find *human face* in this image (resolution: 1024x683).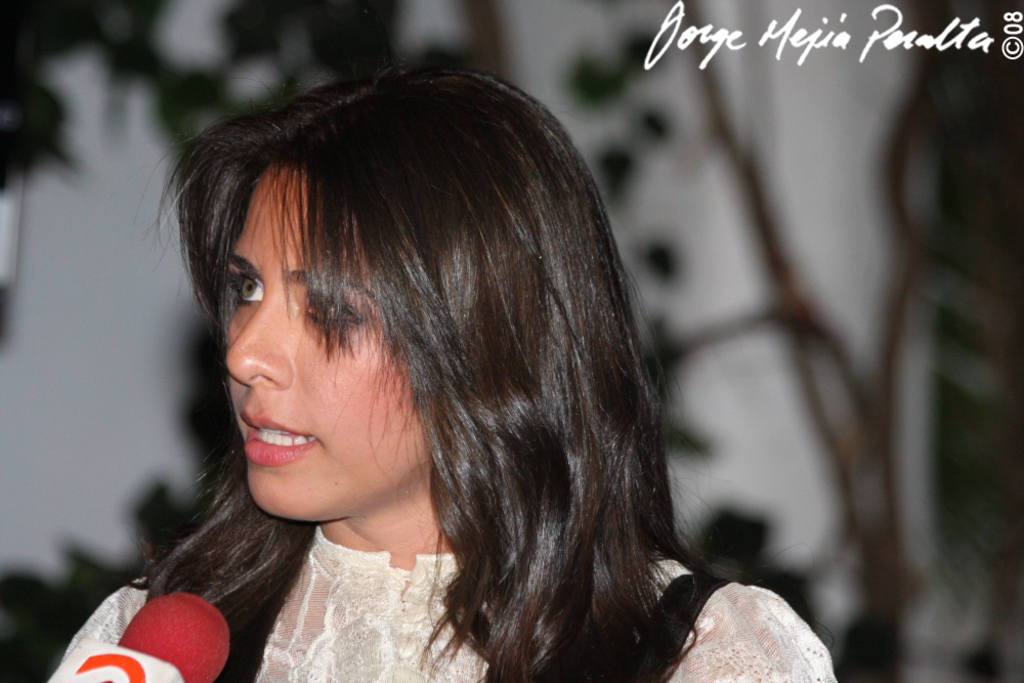
226:164:431:522.
